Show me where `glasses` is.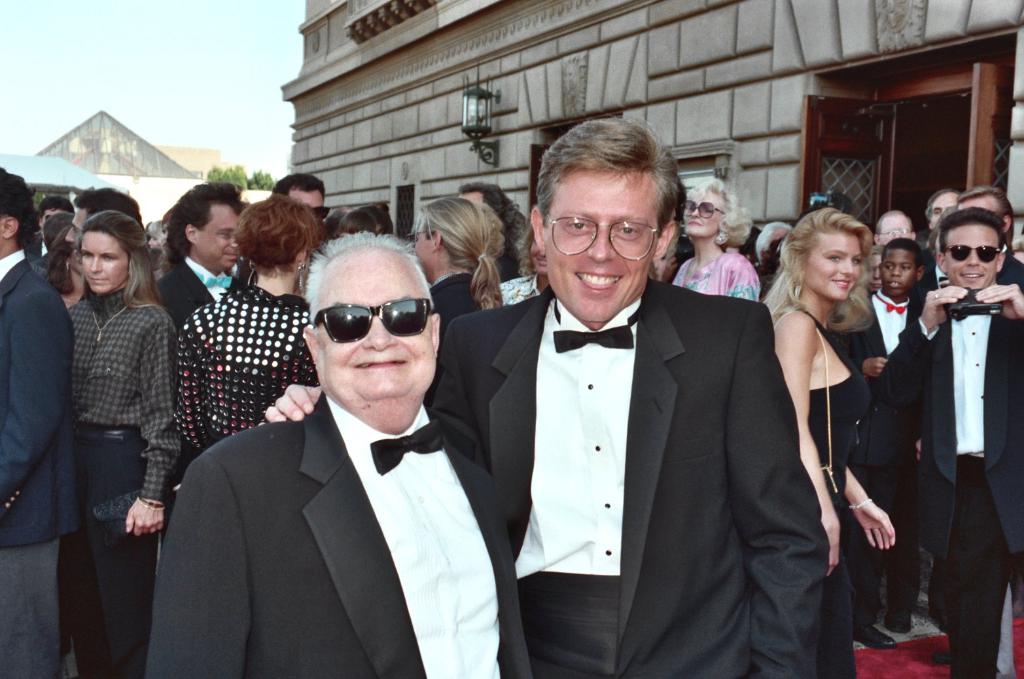
`glasses` is at [682,201,728,218].
